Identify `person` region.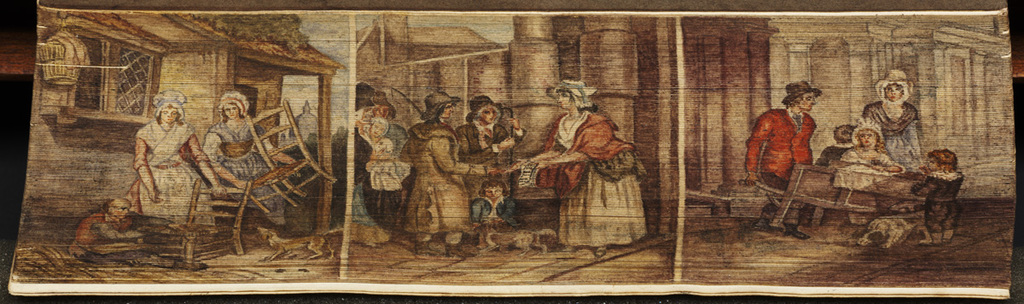
Region: Rect(362, 81, 407, 169).
